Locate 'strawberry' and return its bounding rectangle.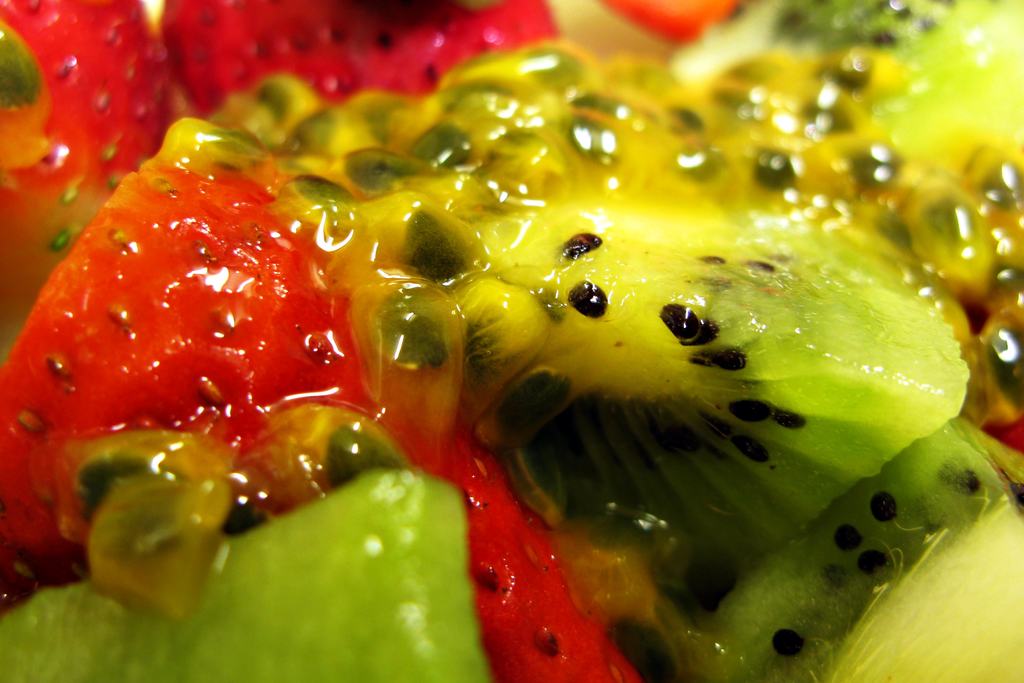
(166,3,557,102).
